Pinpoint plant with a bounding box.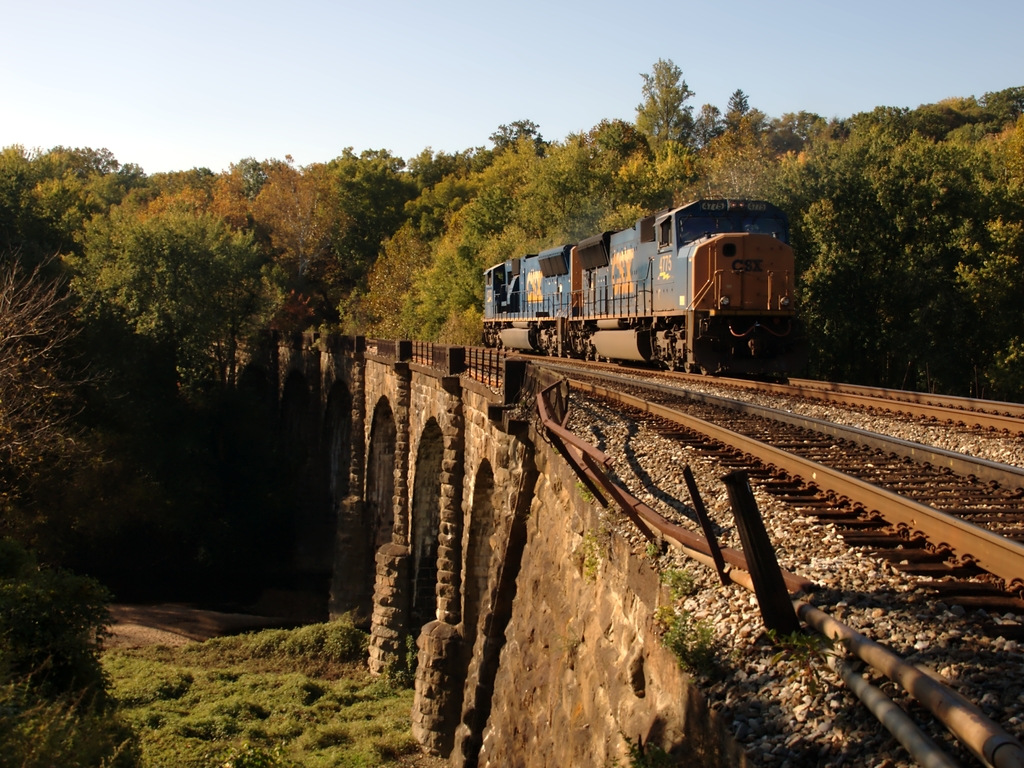
660, 559, 699, 598.
